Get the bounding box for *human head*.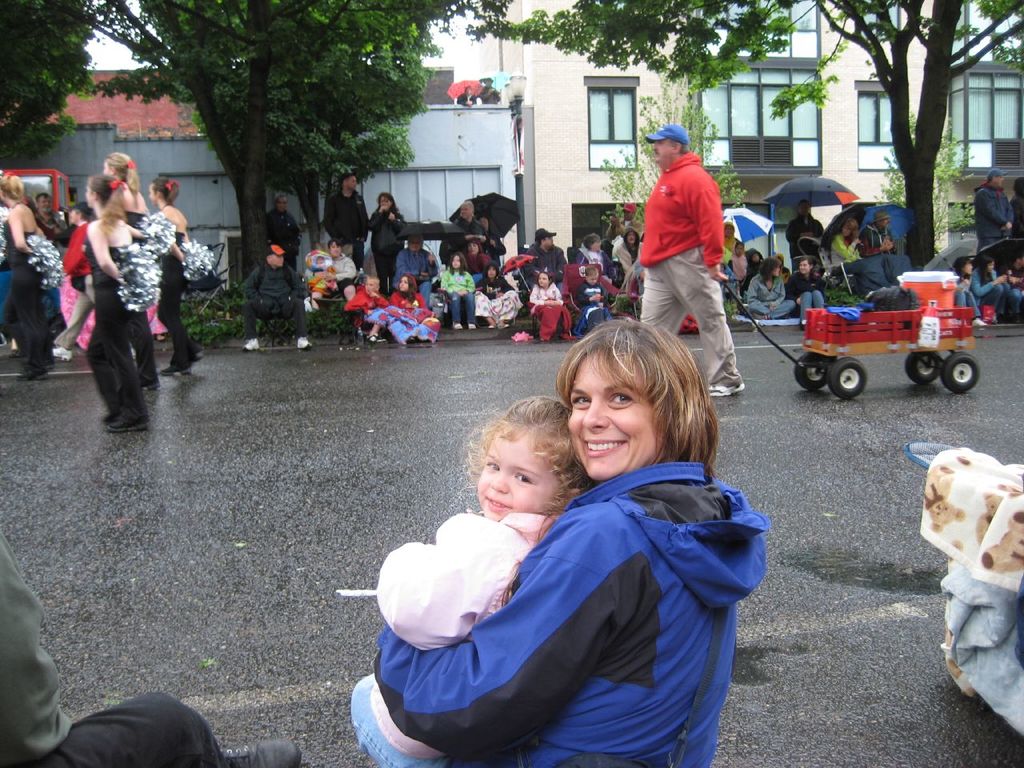
bbox=(475, 401, 581, 517).
